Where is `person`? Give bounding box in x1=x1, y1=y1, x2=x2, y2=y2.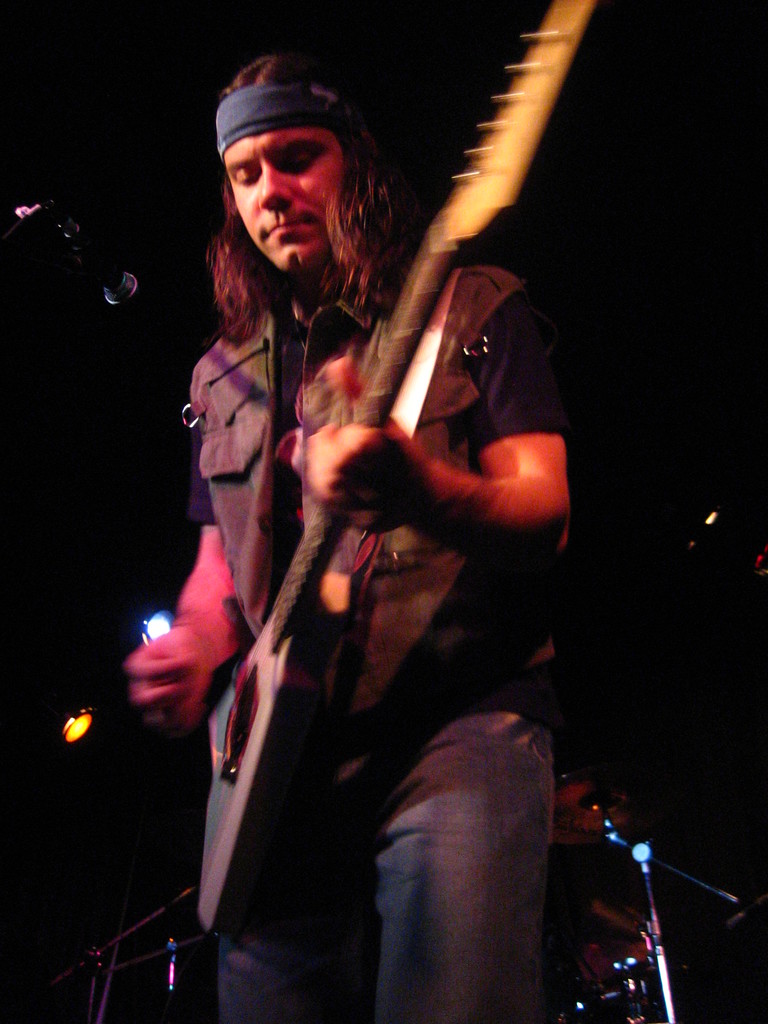
x1=164, y1=17, x2=603, y2=1017.
